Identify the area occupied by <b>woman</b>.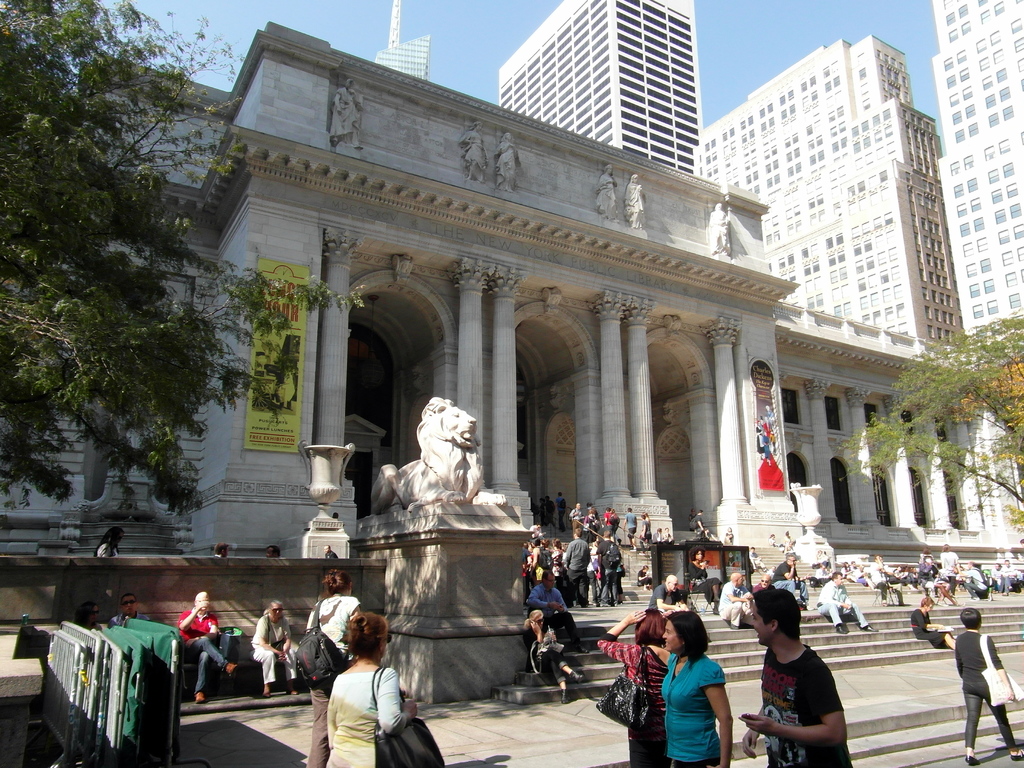
Area: [917,547,936,566].
